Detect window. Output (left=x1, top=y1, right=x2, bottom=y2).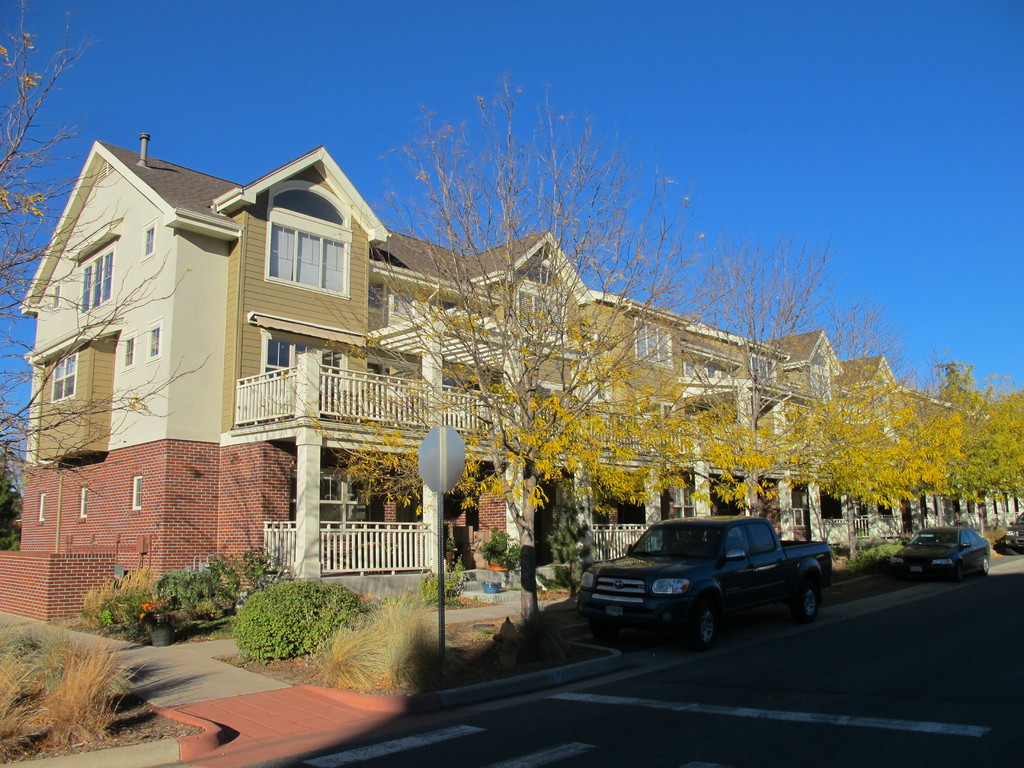
(left=132, top=472, right=143, bottom=512).
